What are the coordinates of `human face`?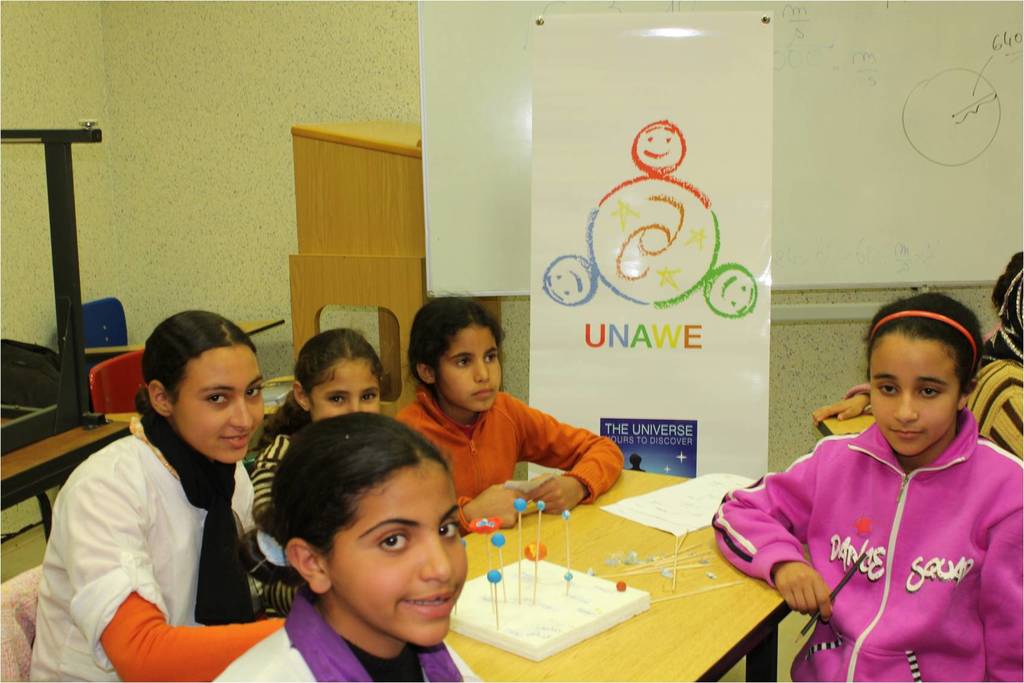
<bbox>175, 347, 264, 464</bbox>.
